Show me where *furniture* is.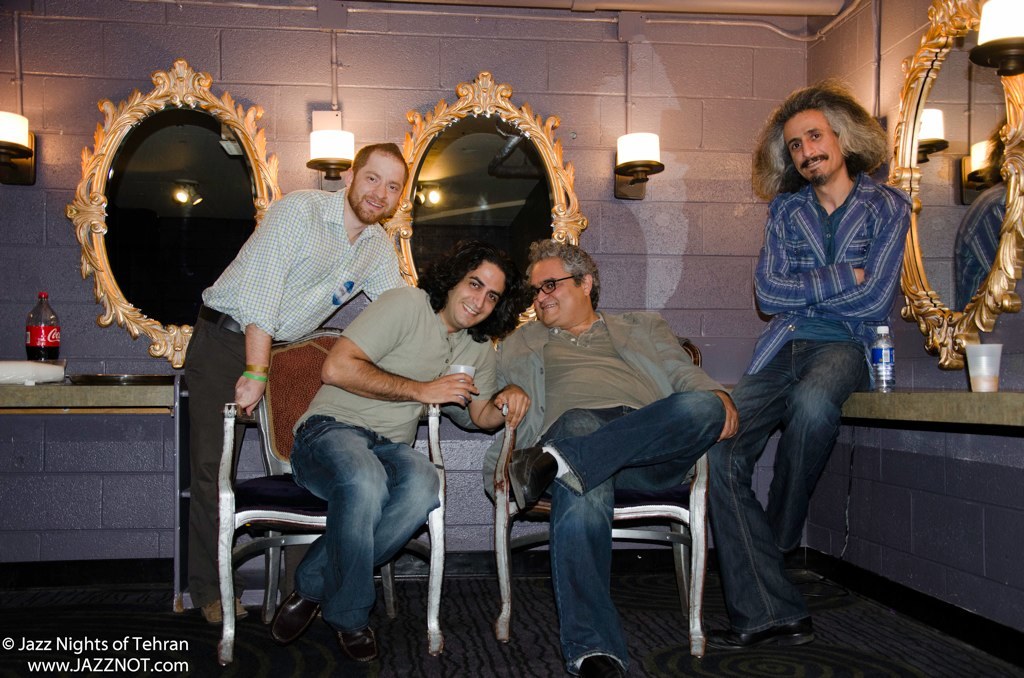
*furniture* is at [left=493, top=338, right=702, bottom=661].
